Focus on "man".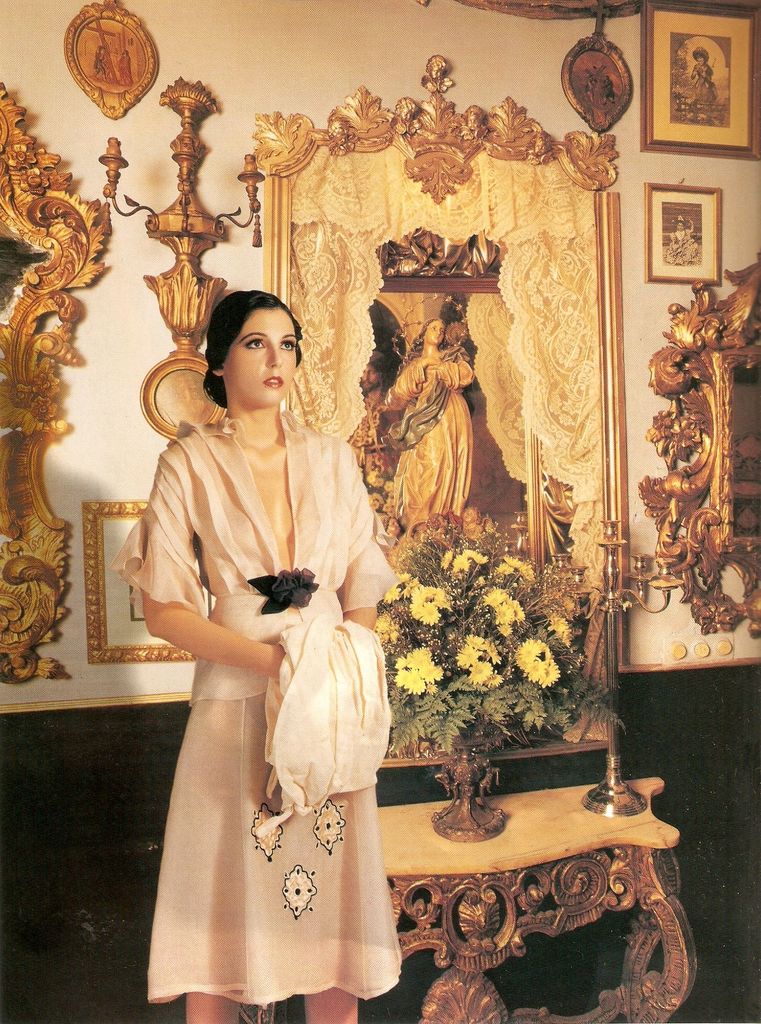
Focused at locate(121, 292, 413, 1012).
